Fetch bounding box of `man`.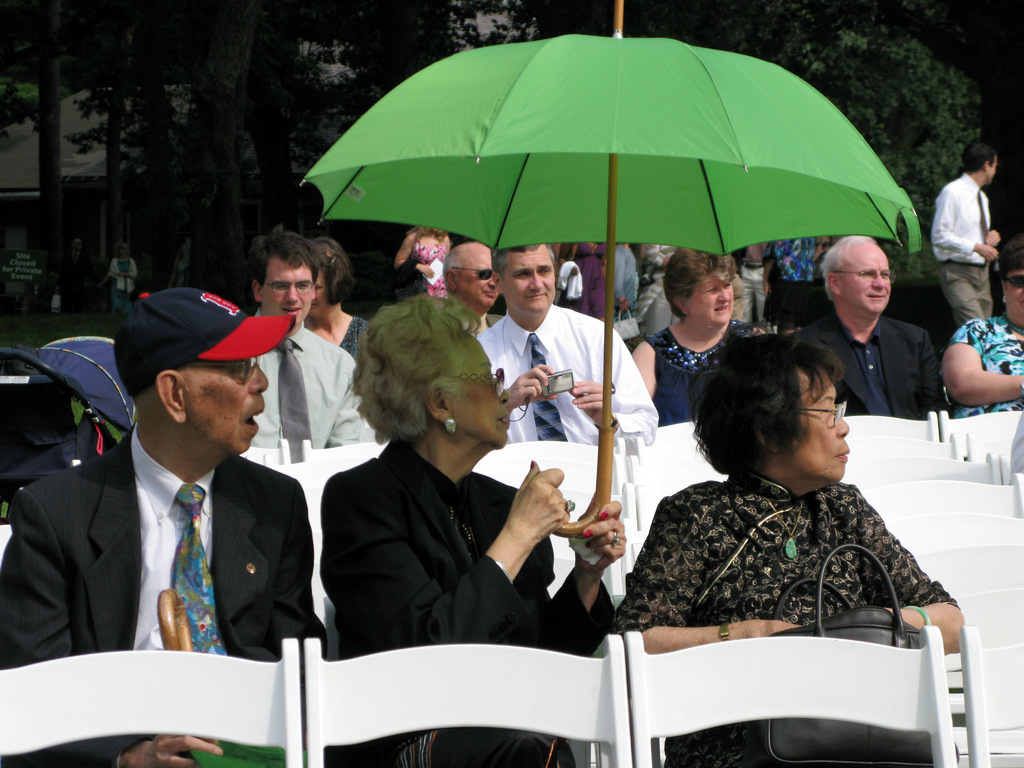
Bbox: rect(0, 285, 331, 767).
